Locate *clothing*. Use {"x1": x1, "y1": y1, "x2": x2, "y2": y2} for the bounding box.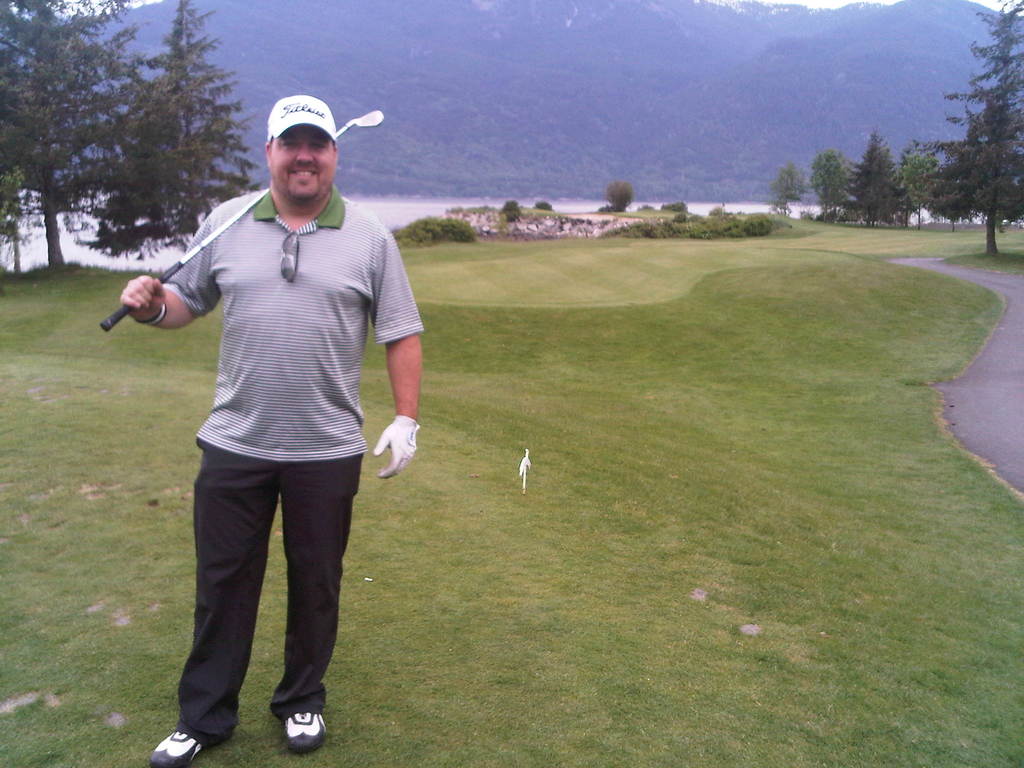
{"x1": 134, "y1": 109, "x2": 415, "y2": 675}.
